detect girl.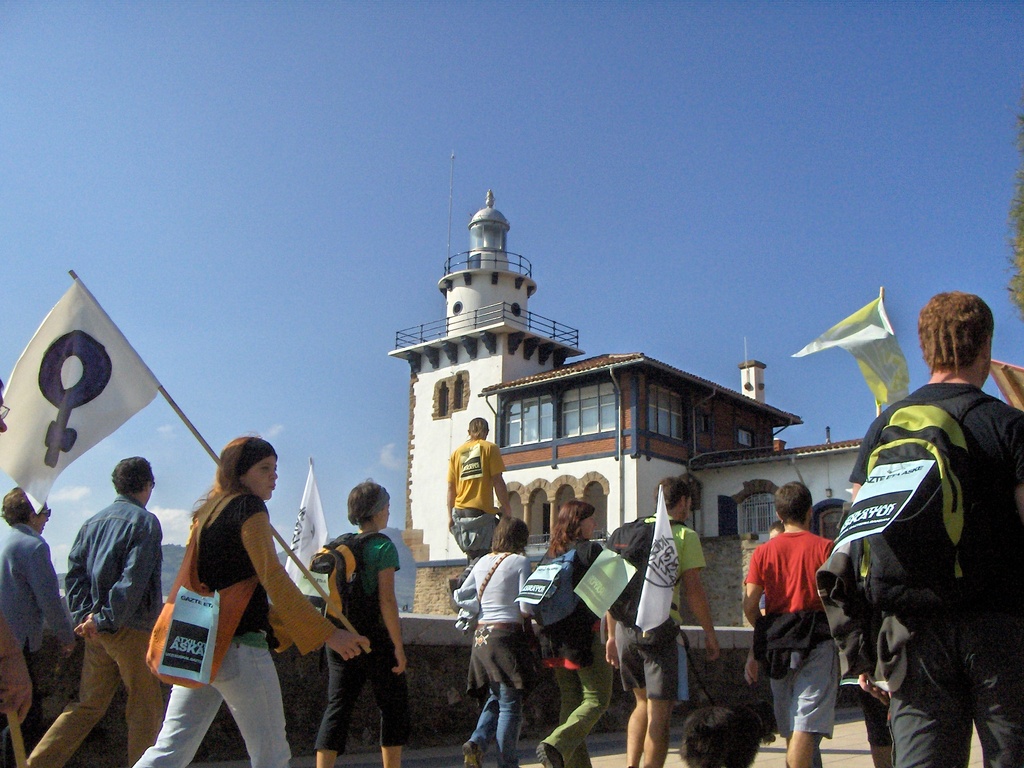
Detected at x1=312 y1=479 x2=412 y2=767.
